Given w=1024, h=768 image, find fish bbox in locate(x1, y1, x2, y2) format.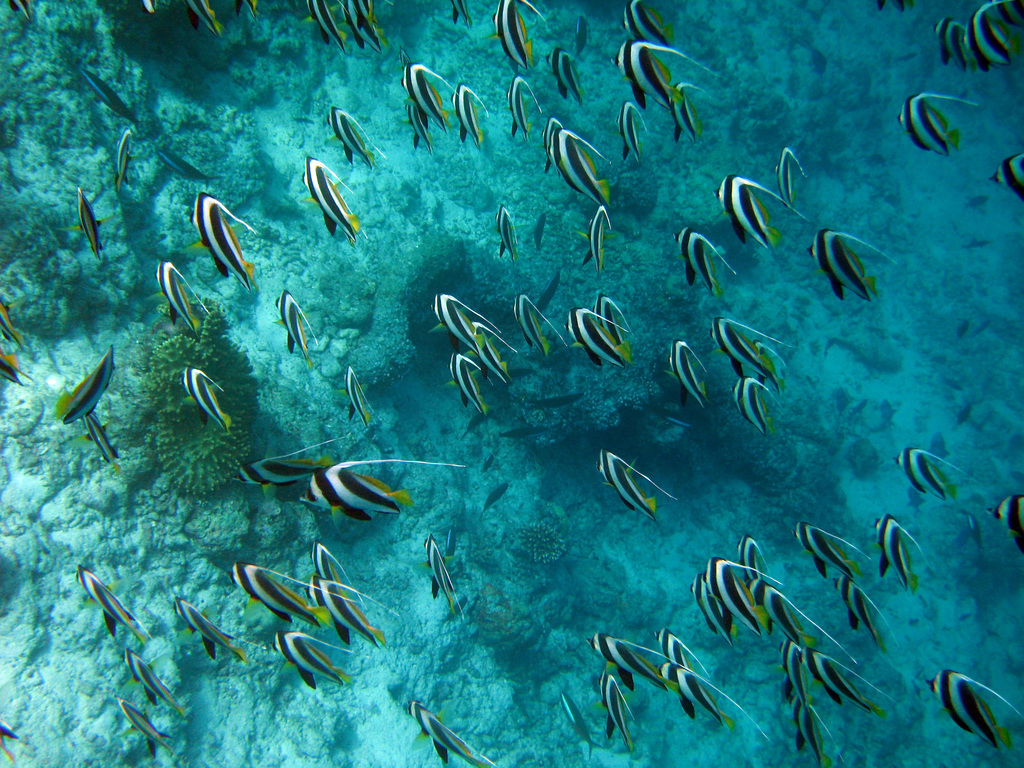
locate(273, 292, 320, 365).
